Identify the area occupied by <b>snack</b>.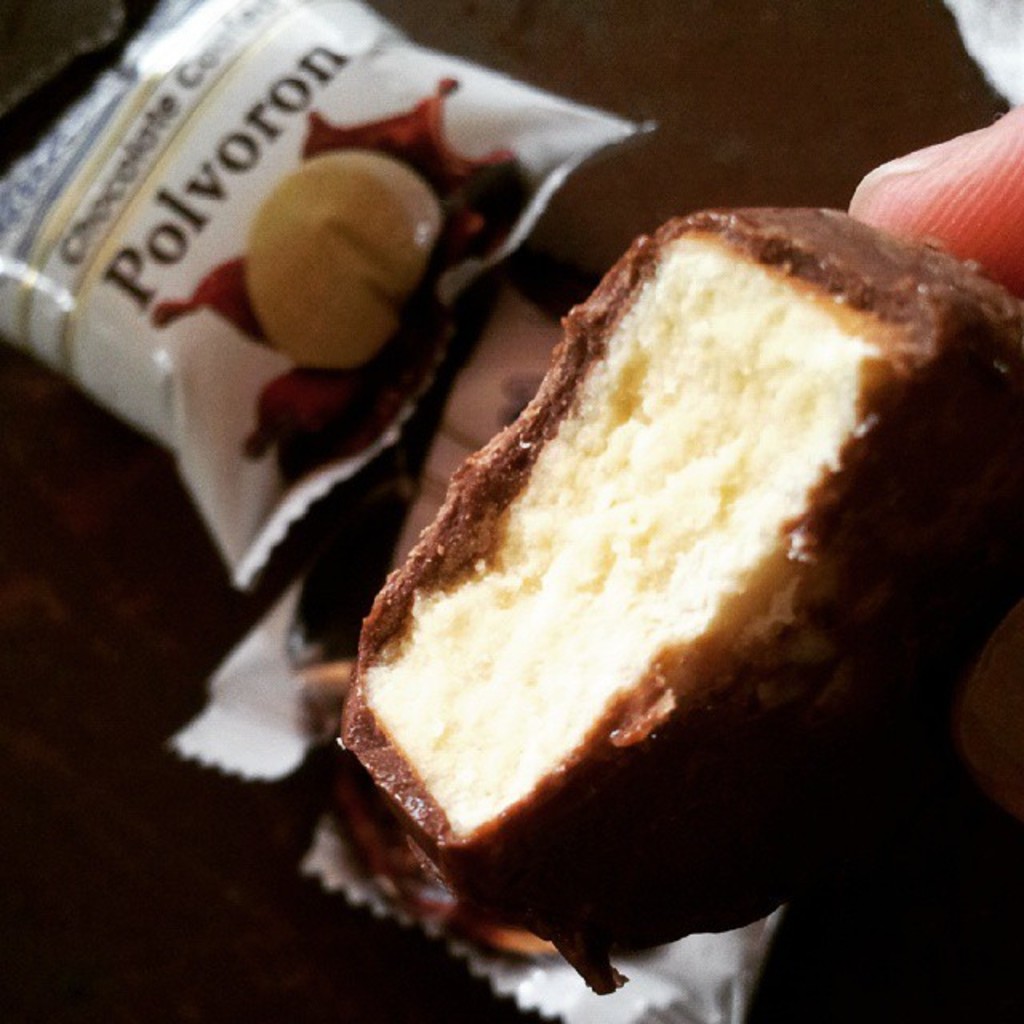
Area: select_region(344, 203, 1022, 1005).
